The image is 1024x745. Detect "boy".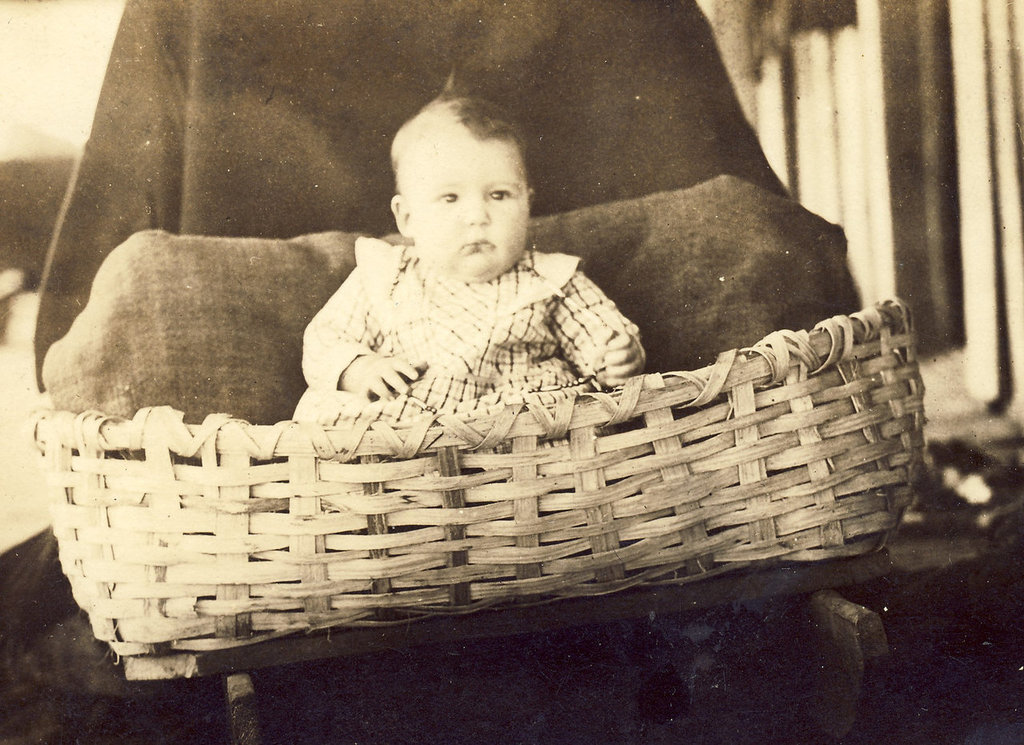
Detection: [left=274, top=83, right=670, bottom=479].
